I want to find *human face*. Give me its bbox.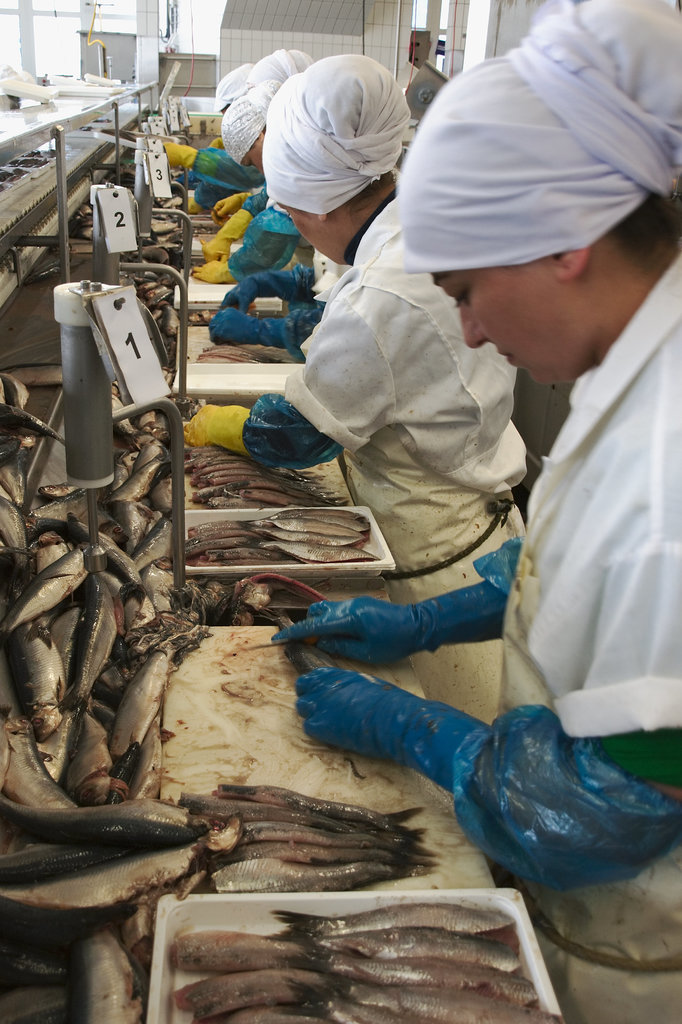
[left=431, top=259, right=557, bottom=383].
